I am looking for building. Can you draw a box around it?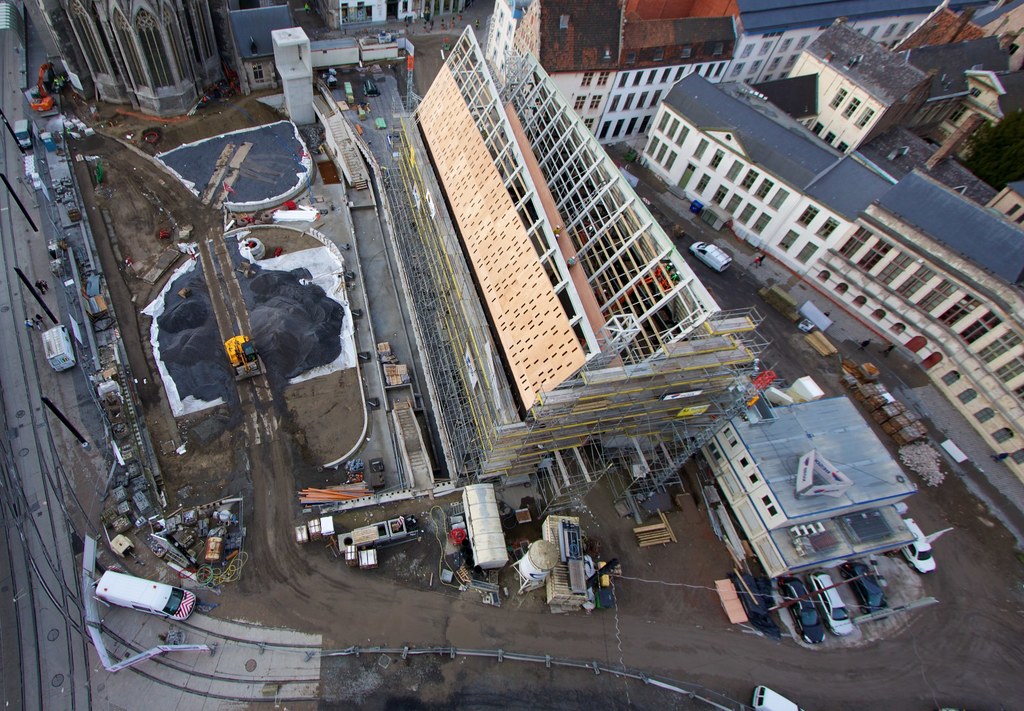
Sure, the bounding box is 300,0,471,38.
